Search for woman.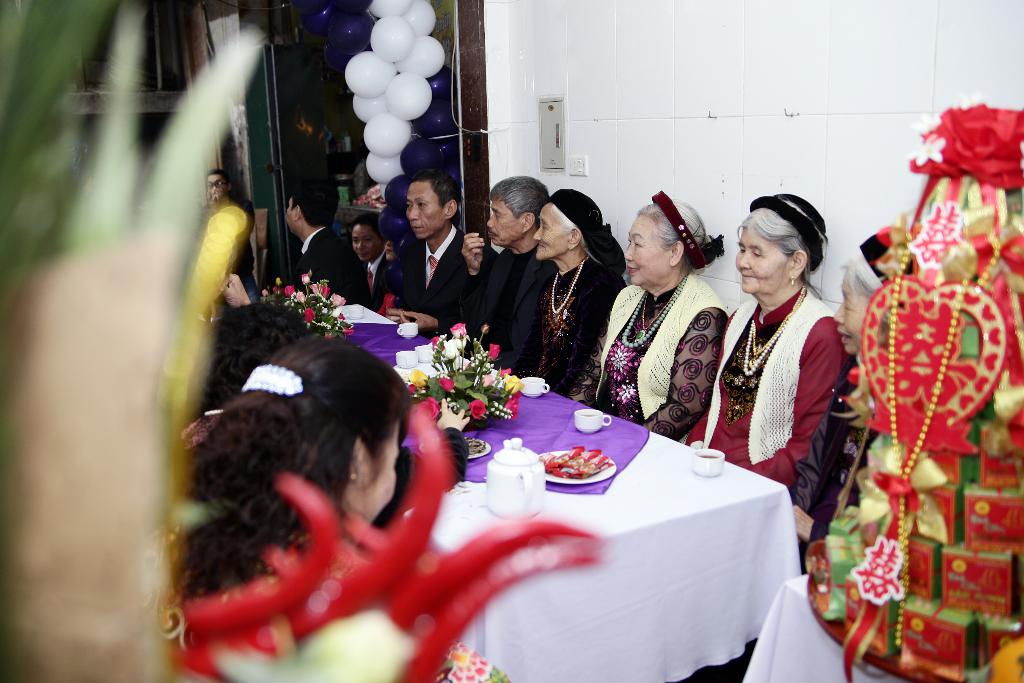
Found at <region>781, 224, 911, 588</region>.
